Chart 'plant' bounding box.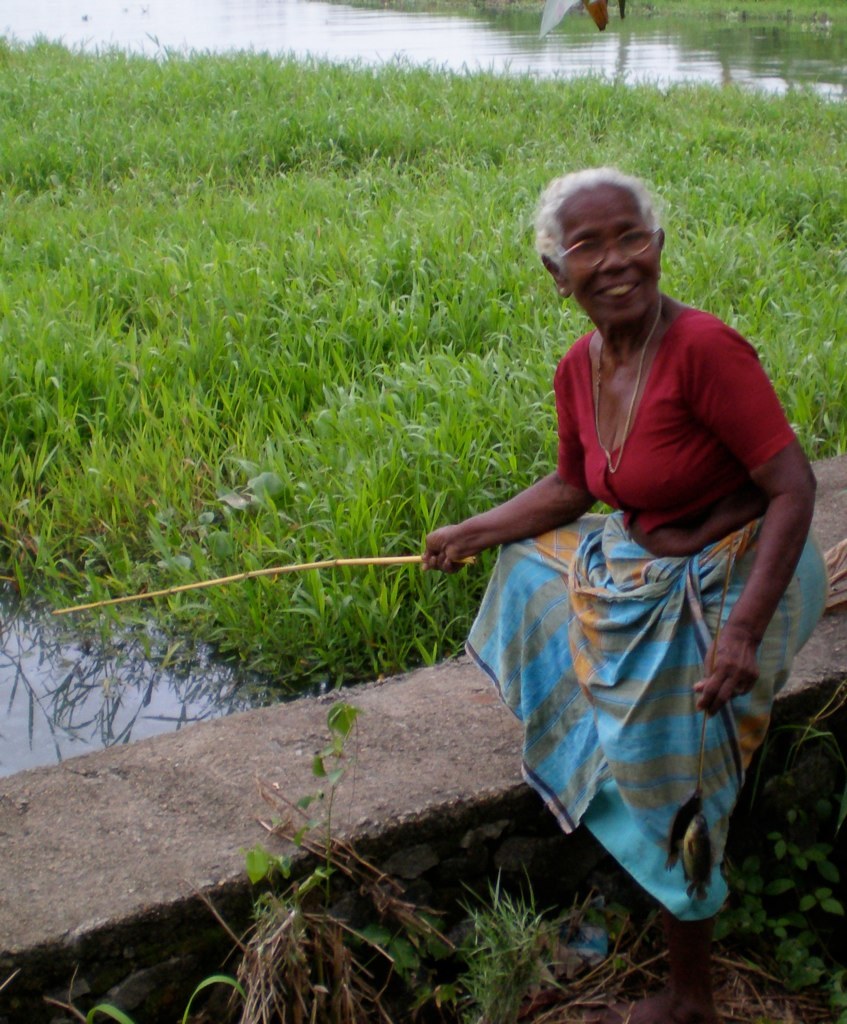
Charted: crop(362, 868, 464, 969).
